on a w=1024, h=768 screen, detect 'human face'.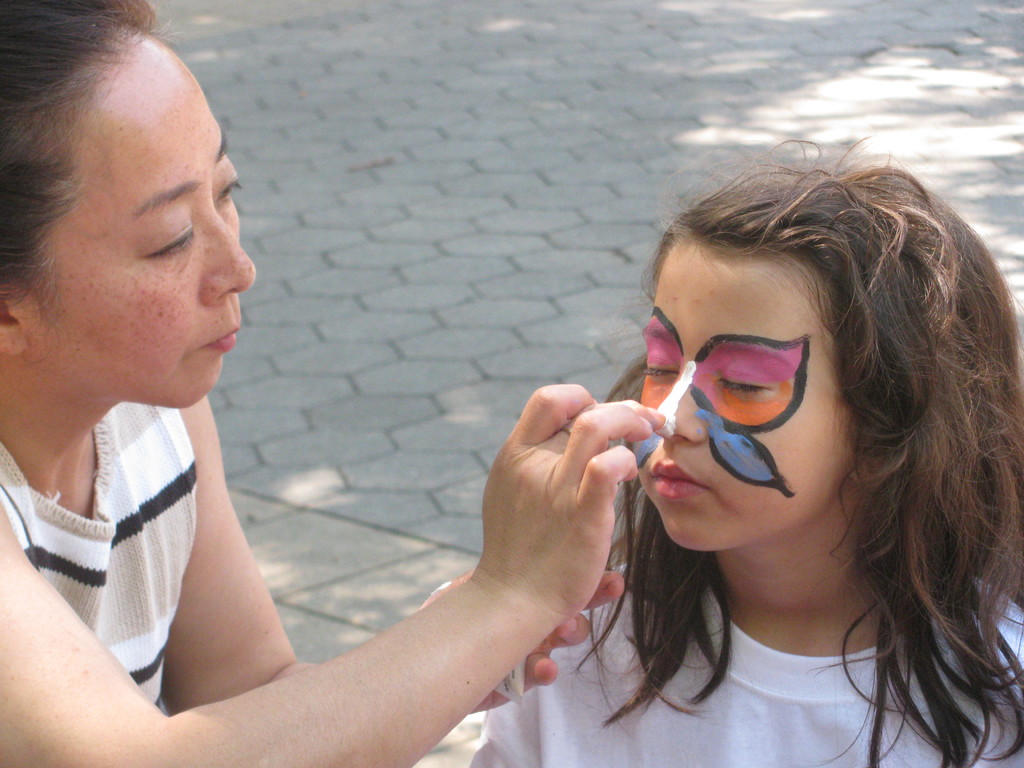
box(22, 43, 255, 410).
